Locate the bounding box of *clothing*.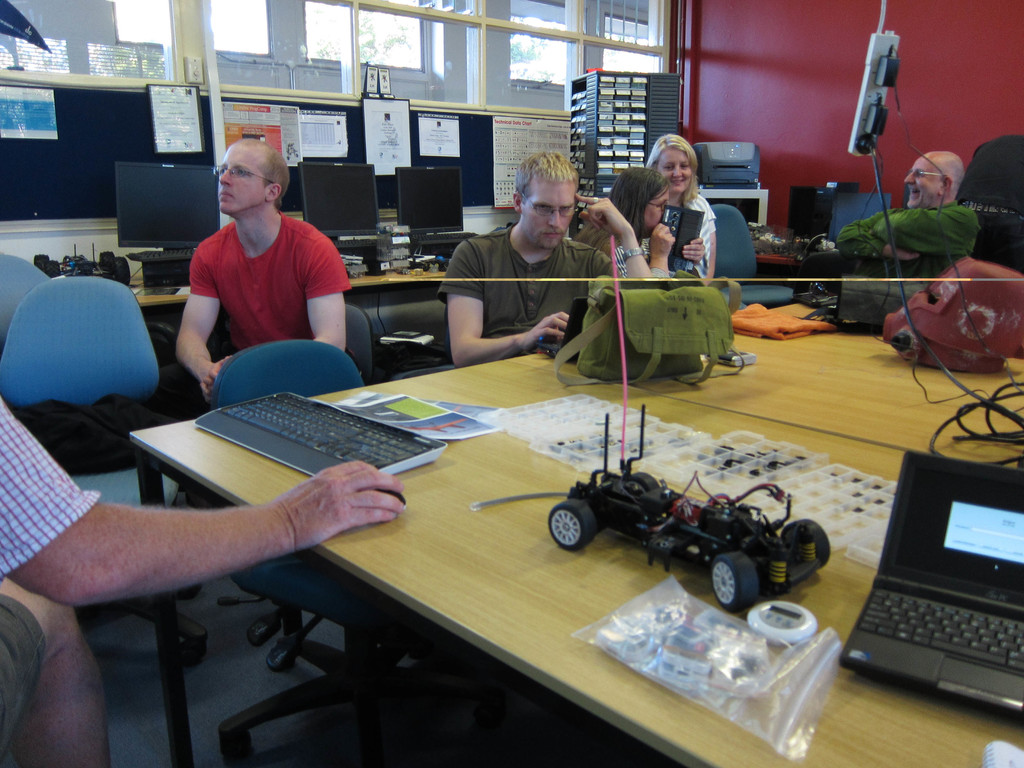
Bounding box: l=600, t=230, r=669, b=282.
